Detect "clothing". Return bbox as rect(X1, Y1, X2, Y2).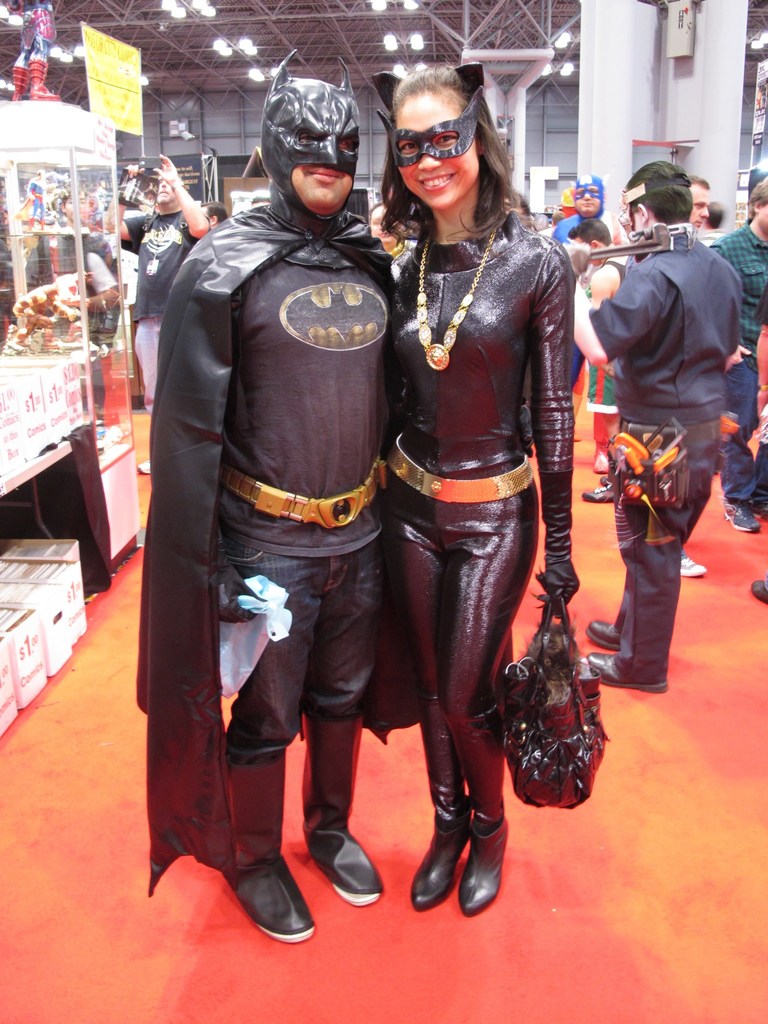
rect(88, 218, 124, 252).
